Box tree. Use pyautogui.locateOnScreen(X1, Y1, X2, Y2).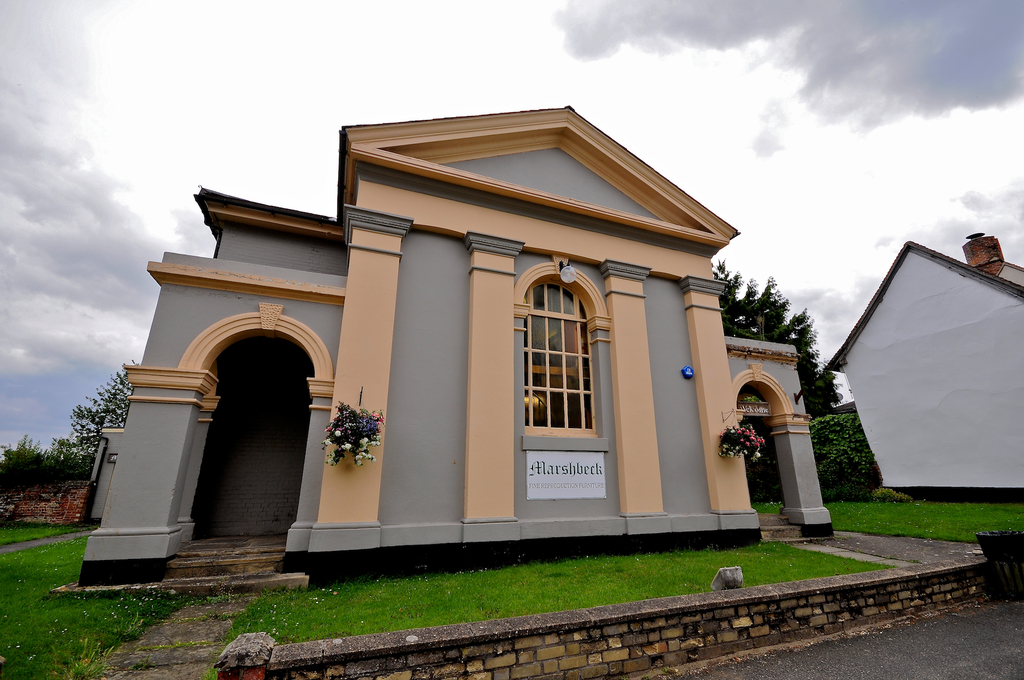
pyautogui.locateOnScreen(720, 249, 847, 425).
